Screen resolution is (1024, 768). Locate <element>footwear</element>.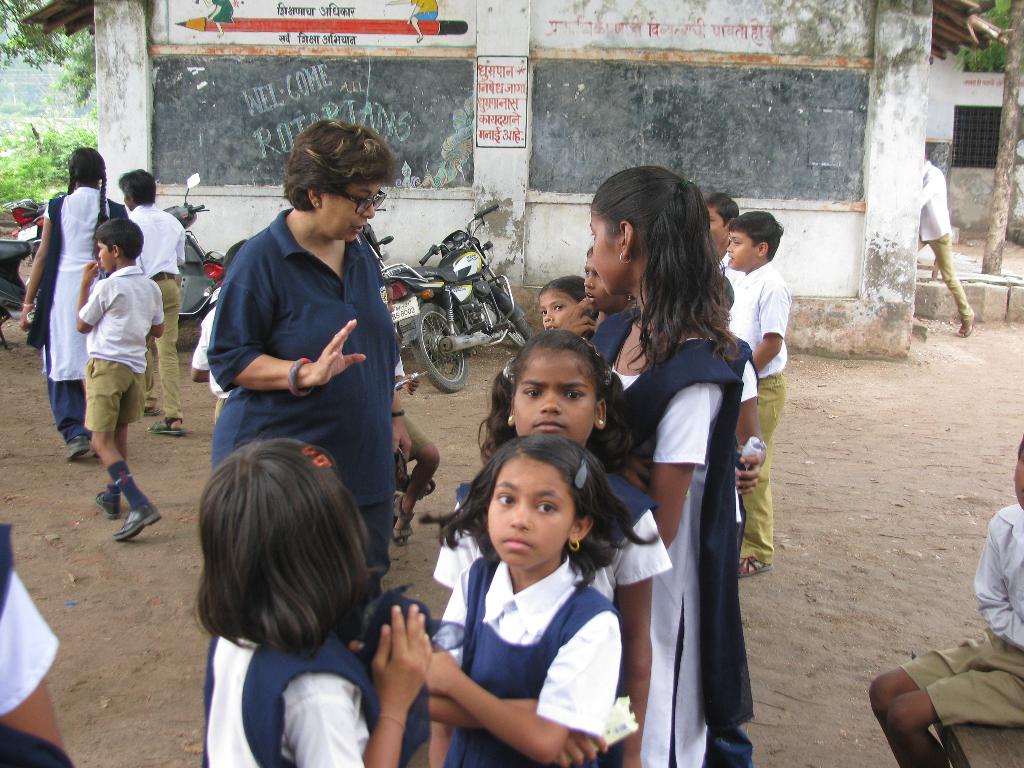
[113, 502, 163, 547].
